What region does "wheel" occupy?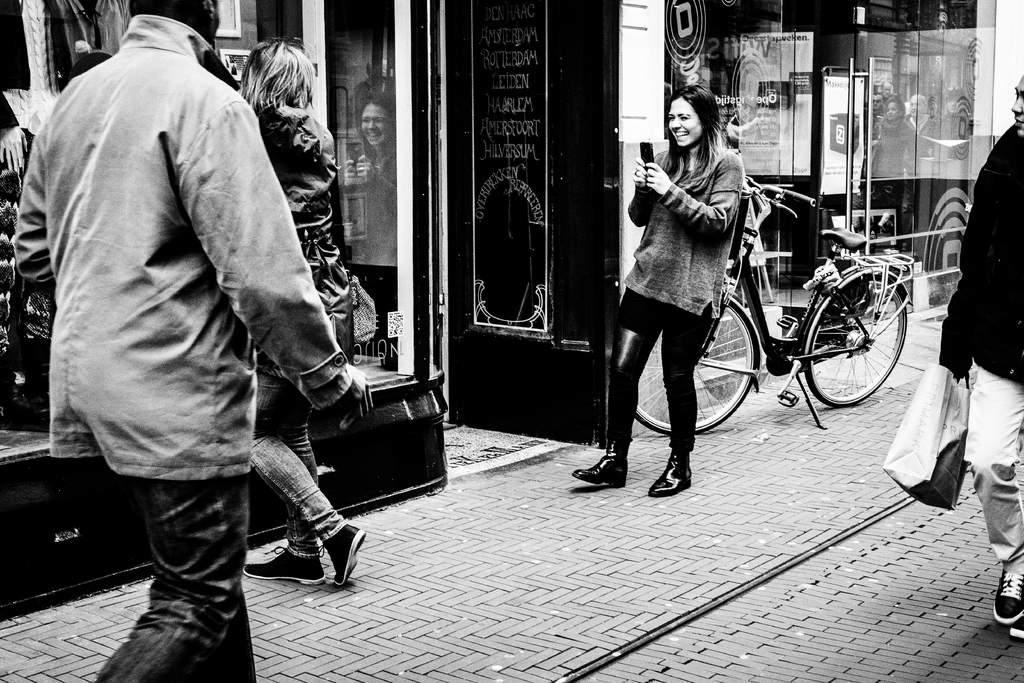
(815,259,911,407).
